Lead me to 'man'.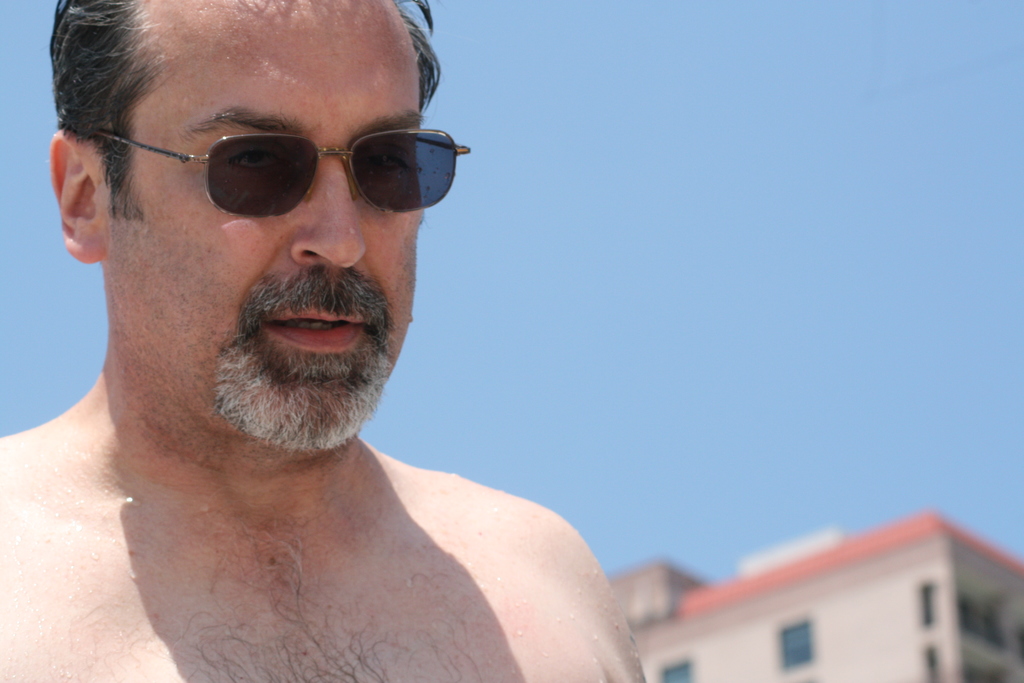
Lead to BBox(0, 0, 684, 670).
